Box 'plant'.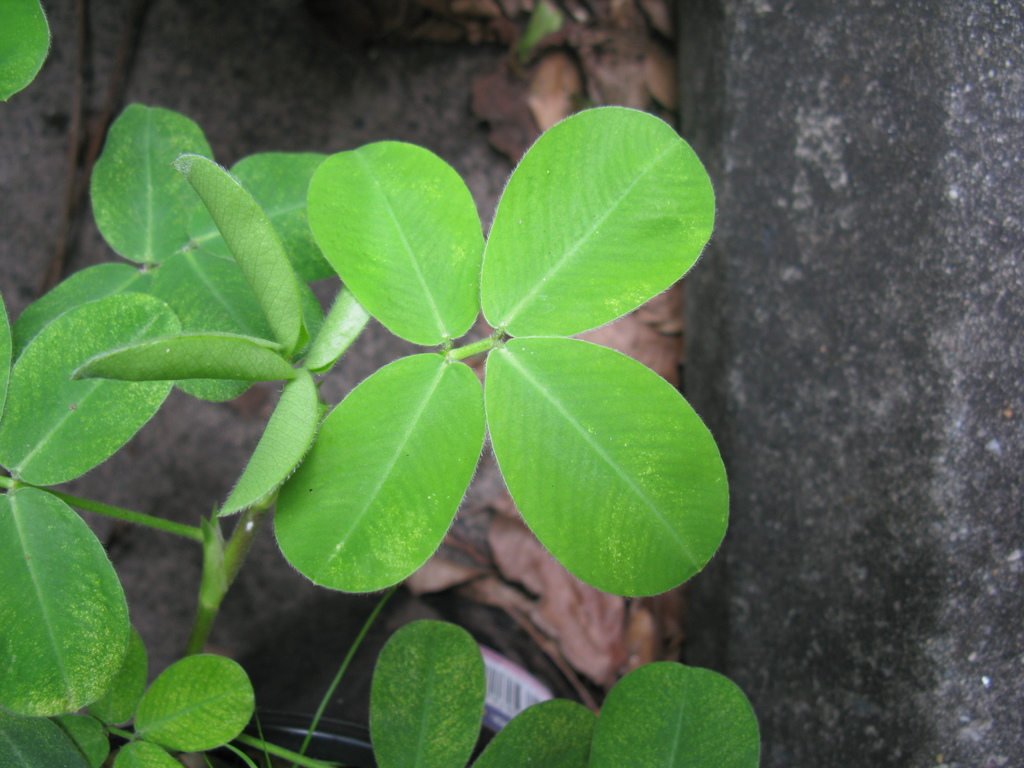
<box>0,0,776,767</box>.
